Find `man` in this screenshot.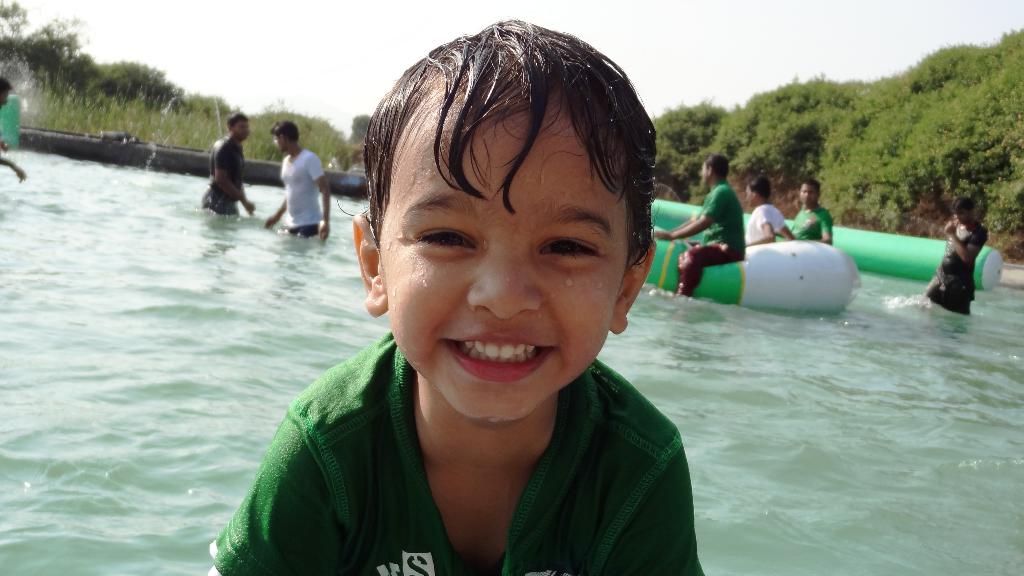
The bounding box for `man` is <box>201,111,272,222</box>.
